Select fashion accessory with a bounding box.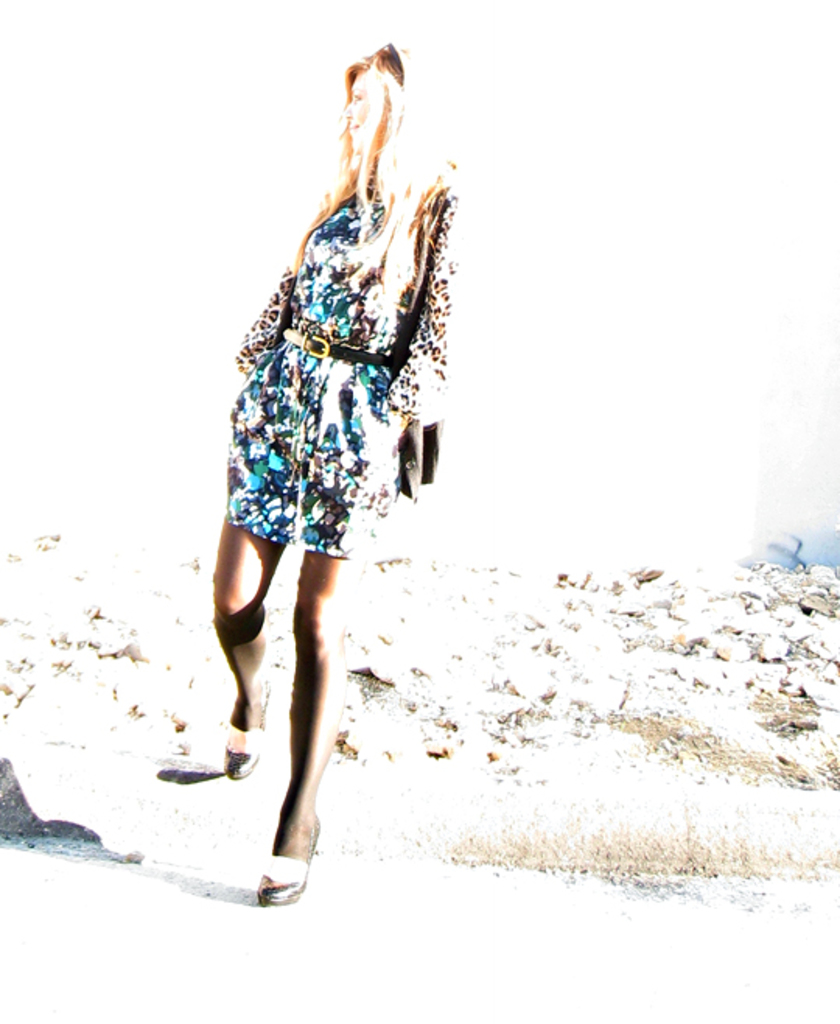
l=278, t=327, r=398, b=373.
